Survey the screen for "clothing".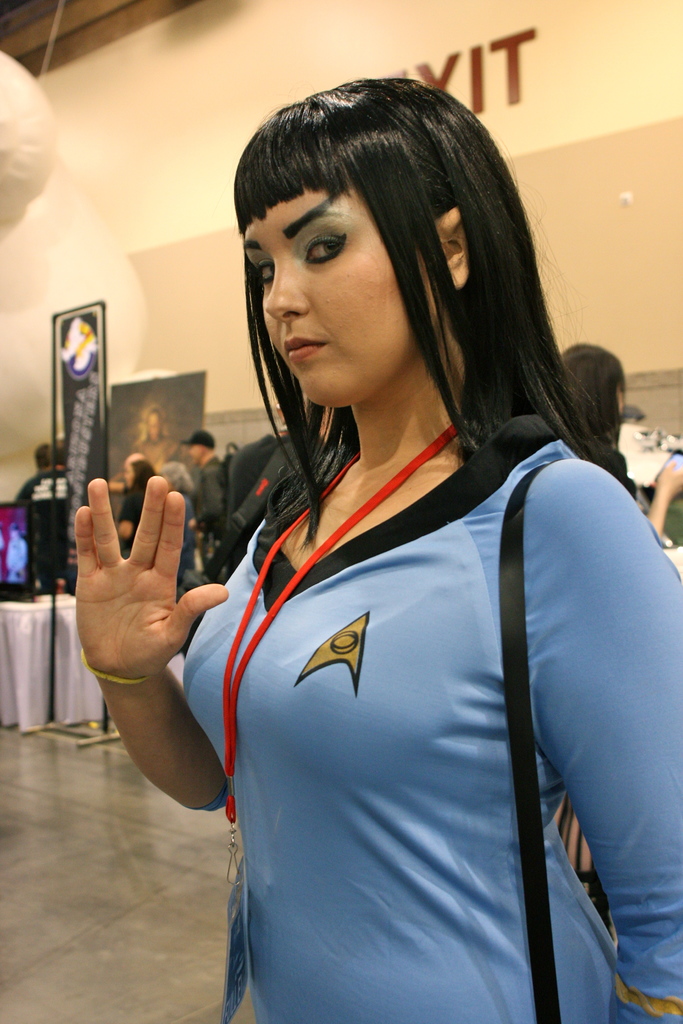
Survey found: <region>129, 438, 177, 476</region>.
